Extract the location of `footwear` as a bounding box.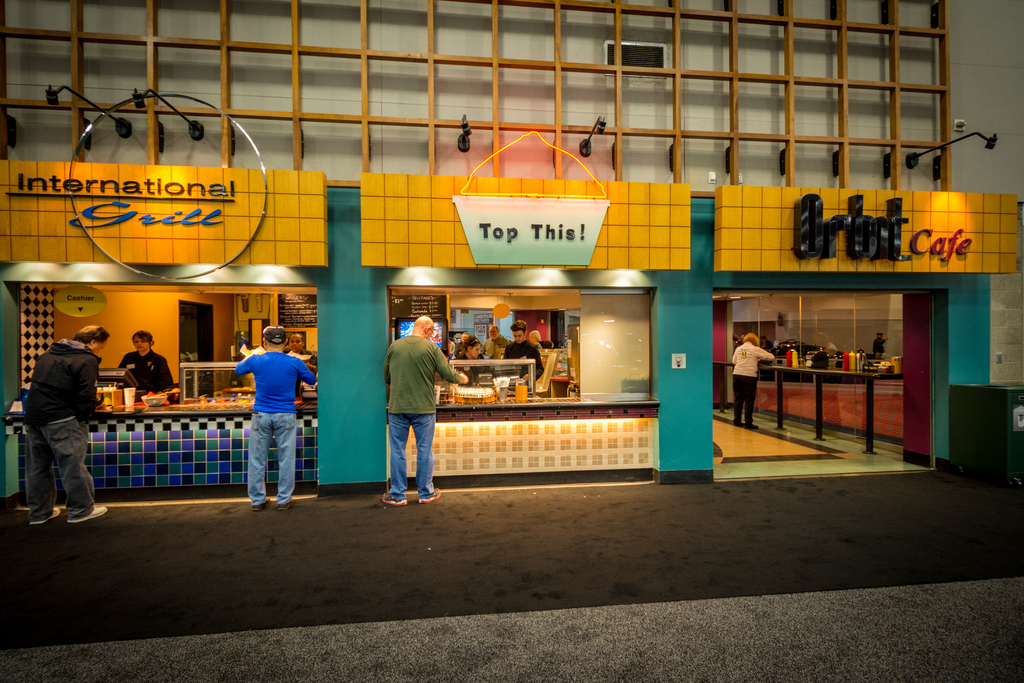
252, 496, 271, 511.
